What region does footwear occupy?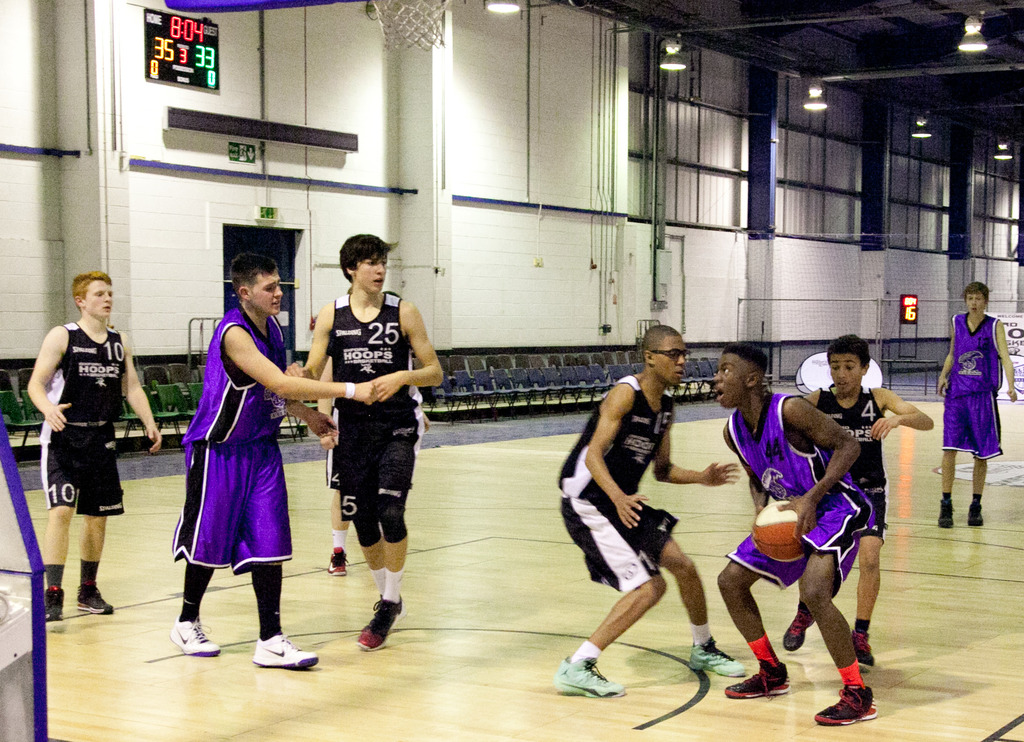
939 497 955 530.
